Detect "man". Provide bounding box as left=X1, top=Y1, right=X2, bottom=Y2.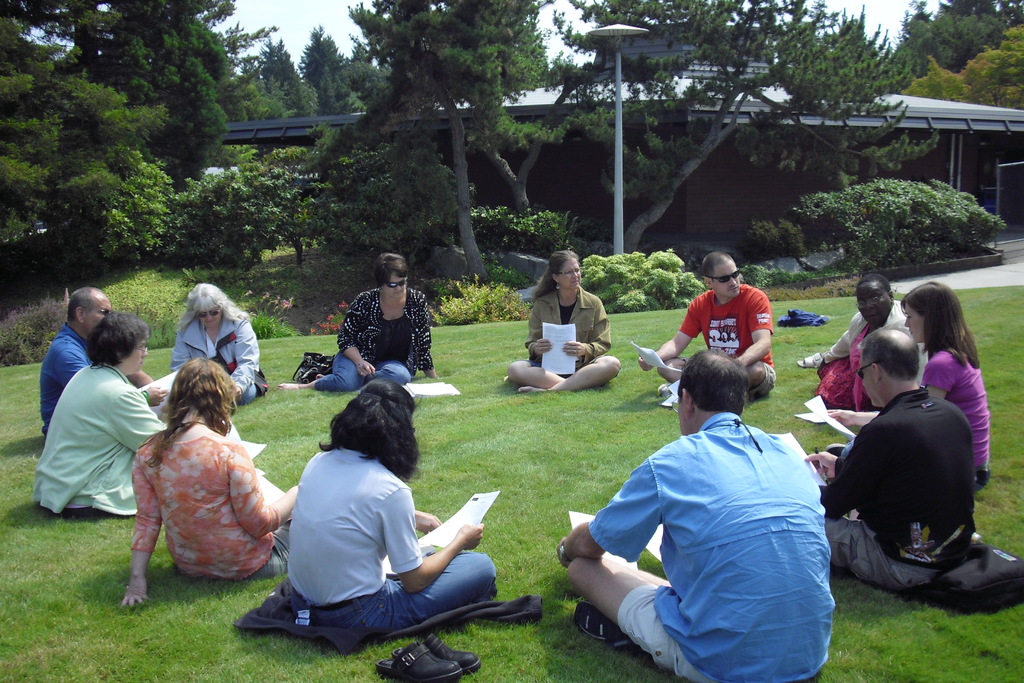
left=554, top=349, right=835, bottom=682.
